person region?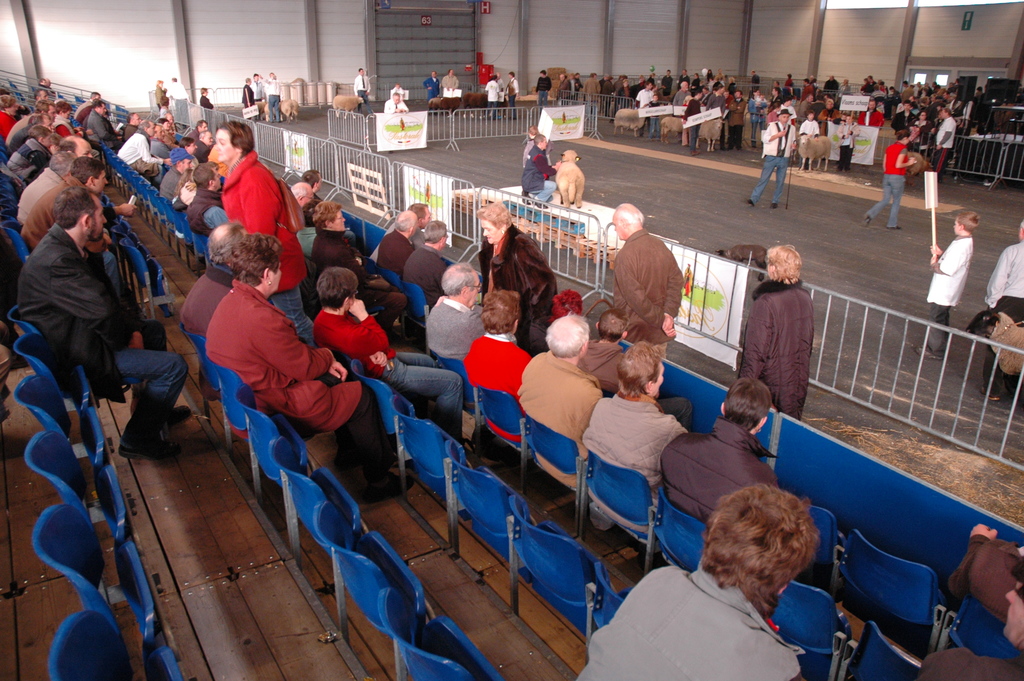
<bbox>925, 211, 978, 354</bbox>
